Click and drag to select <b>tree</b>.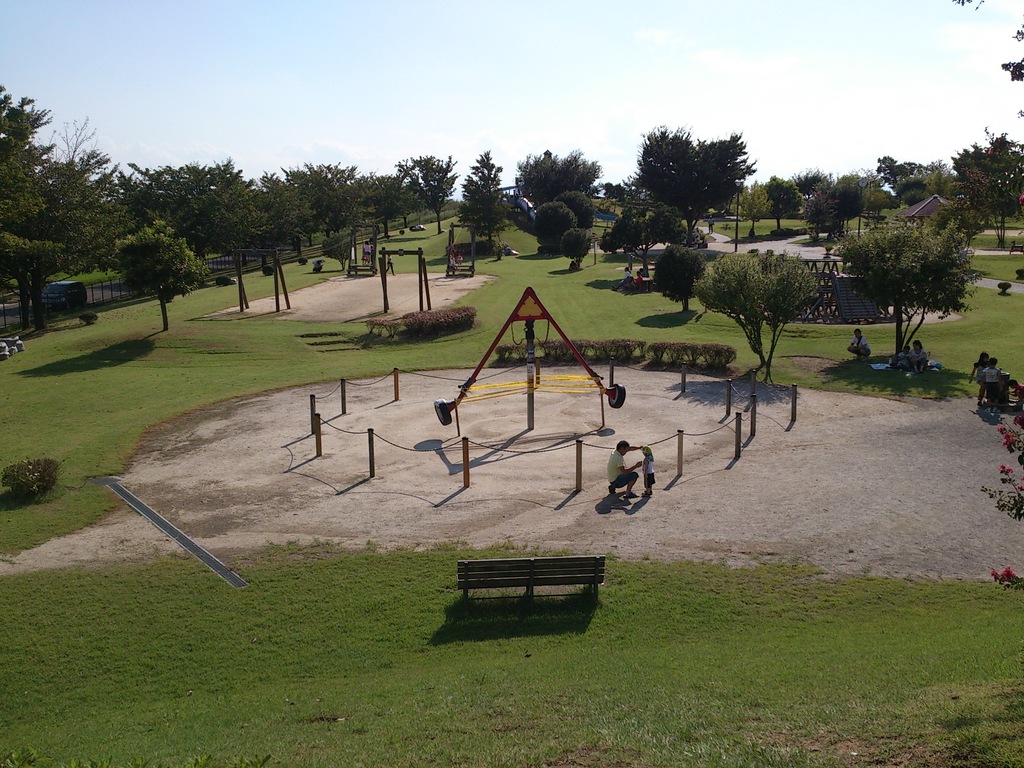
Selection: box(833, 213, 984, 361).
